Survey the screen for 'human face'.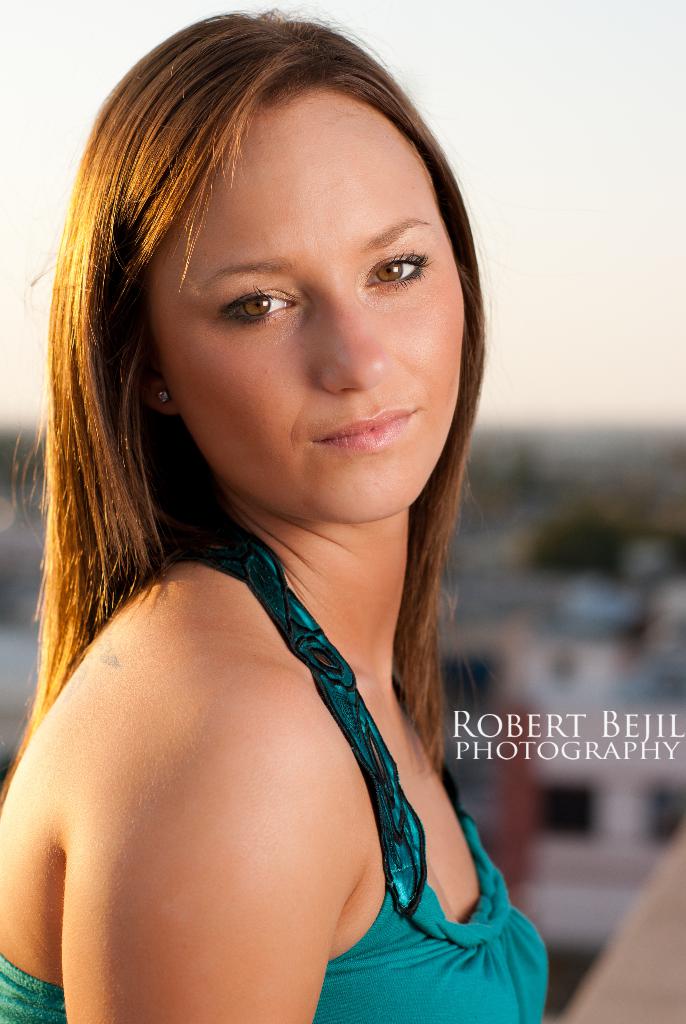
Survey found: [145,91,462,527].
